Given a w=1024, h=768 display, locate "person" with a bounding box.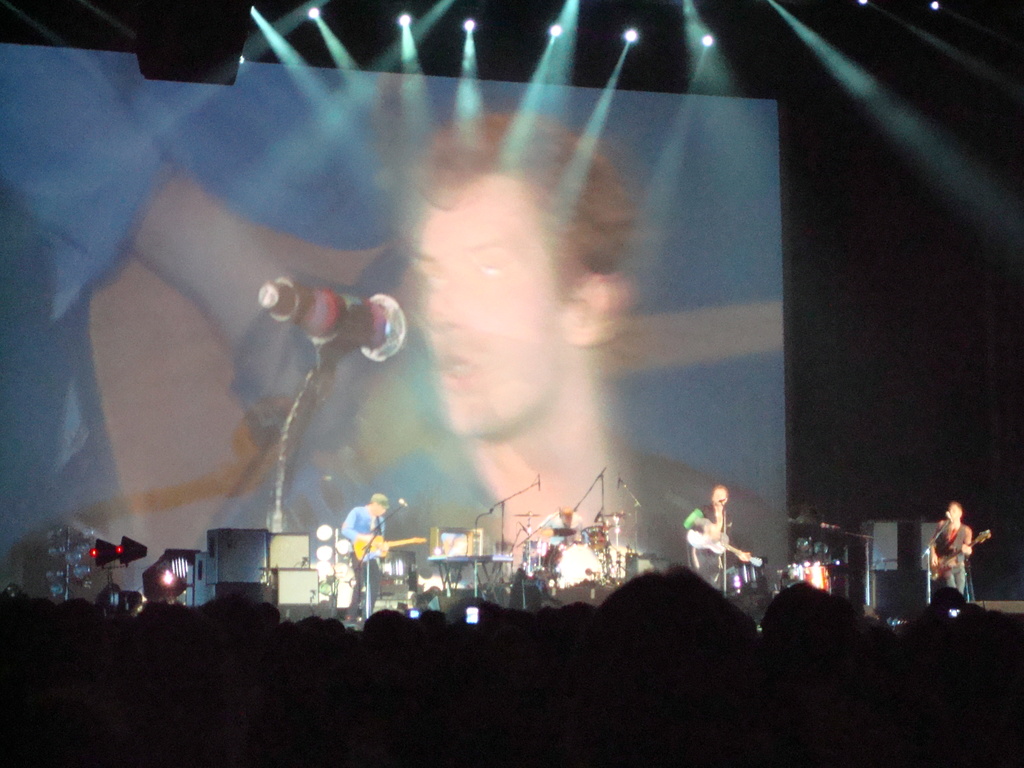
Located: rect(925, 497, 973, 593).
